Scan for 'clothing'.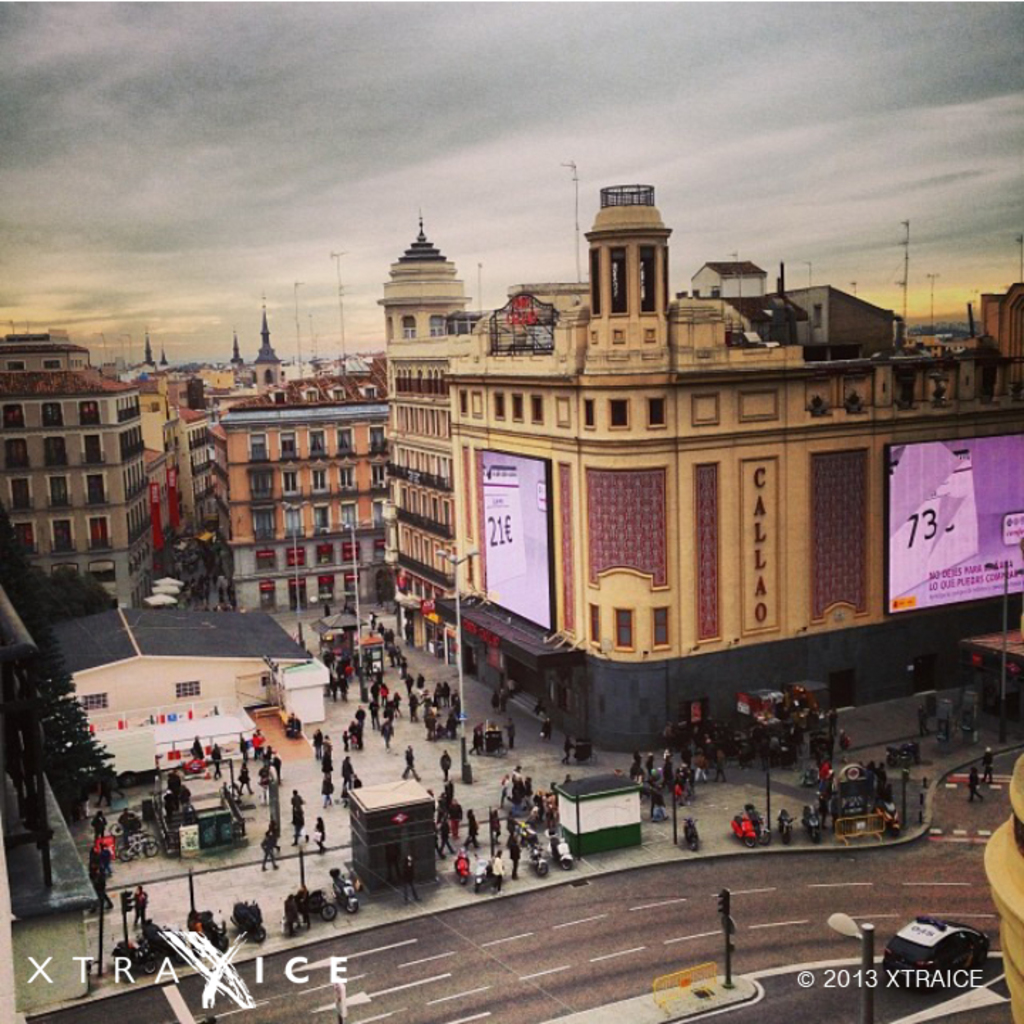
Scan result: [341,759,354,786].
